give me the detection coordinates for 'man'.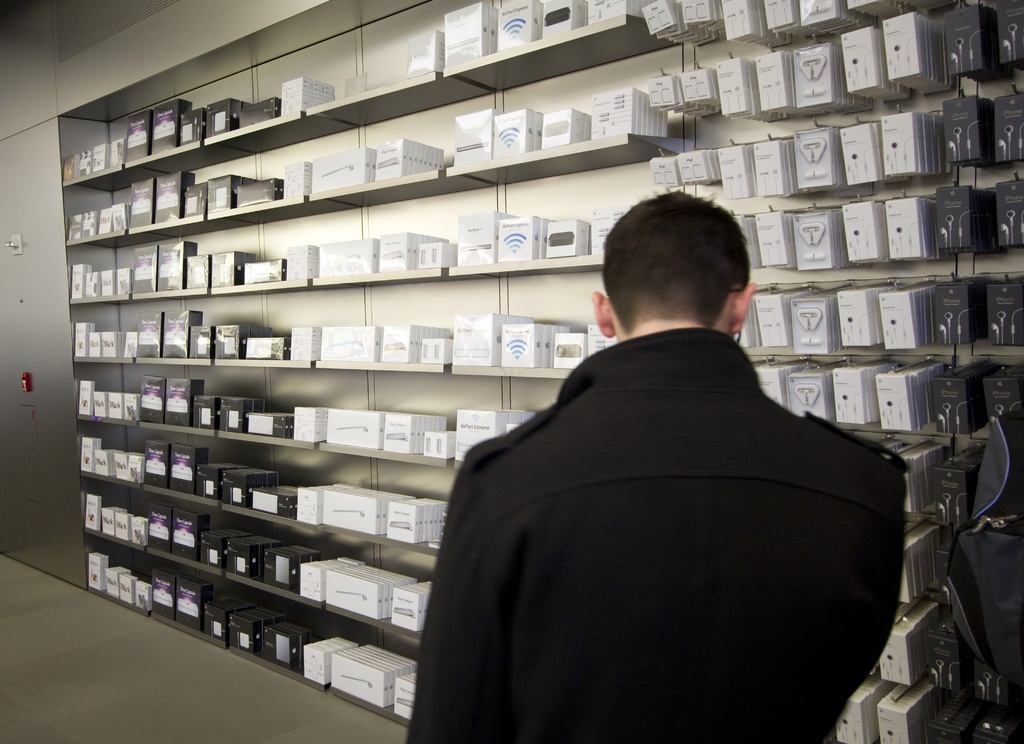
(442,184,913,743).
